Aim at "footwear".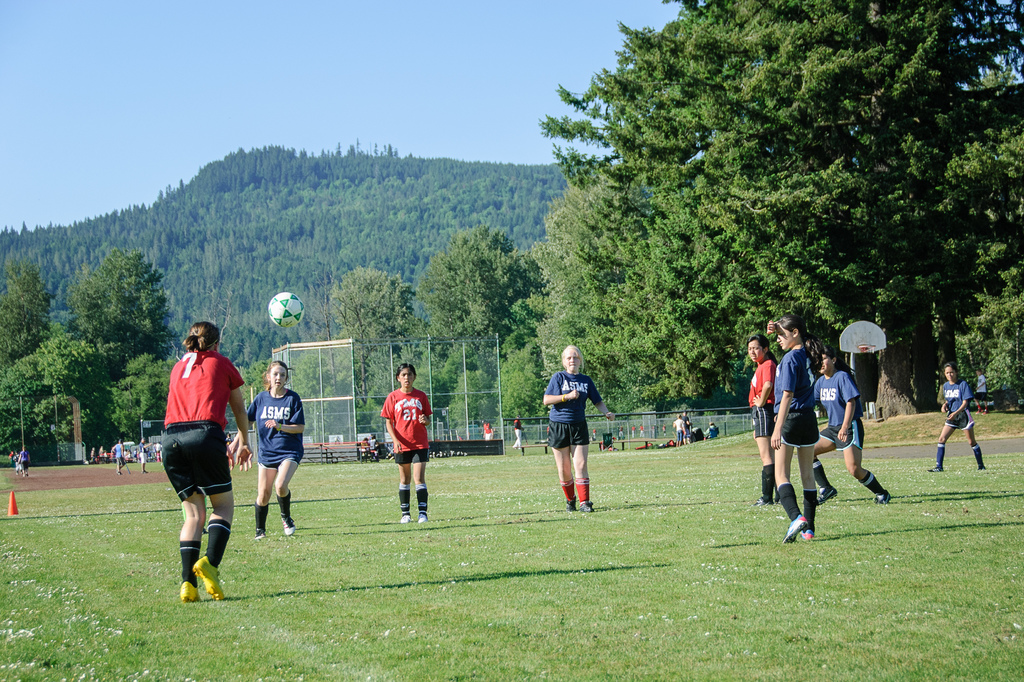
Aimed at 567/492/578/511.
